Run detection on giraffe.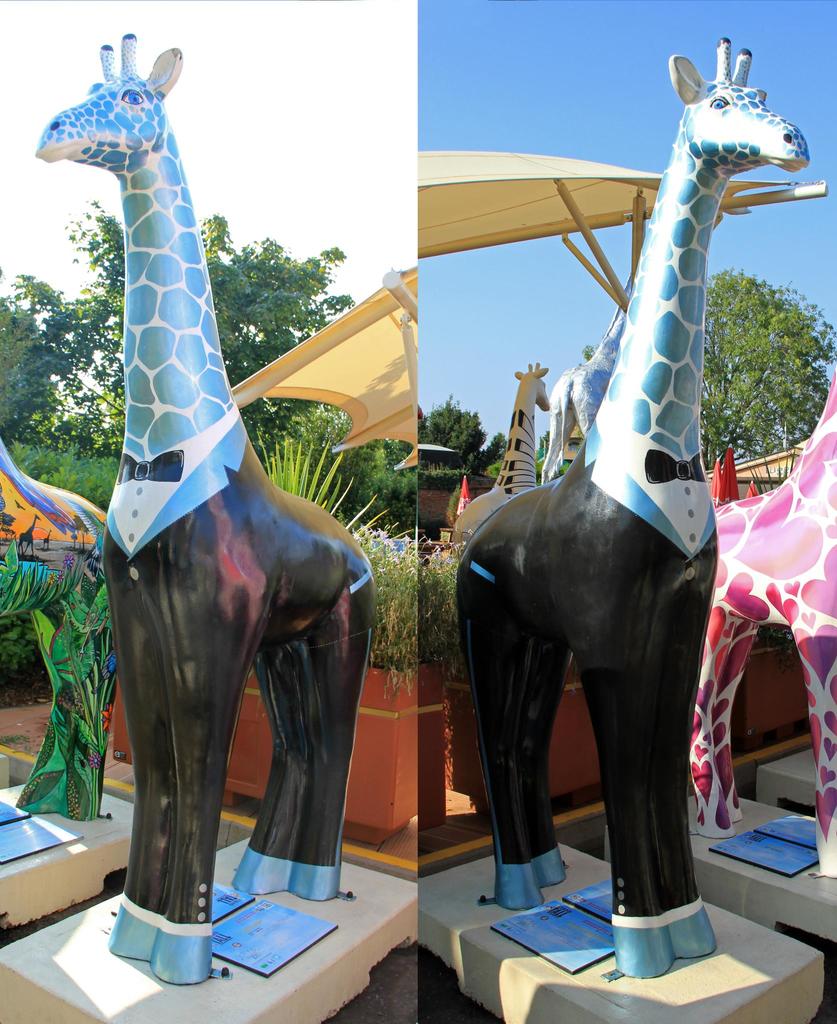
Result: rect(450, 364, 547, 554).
